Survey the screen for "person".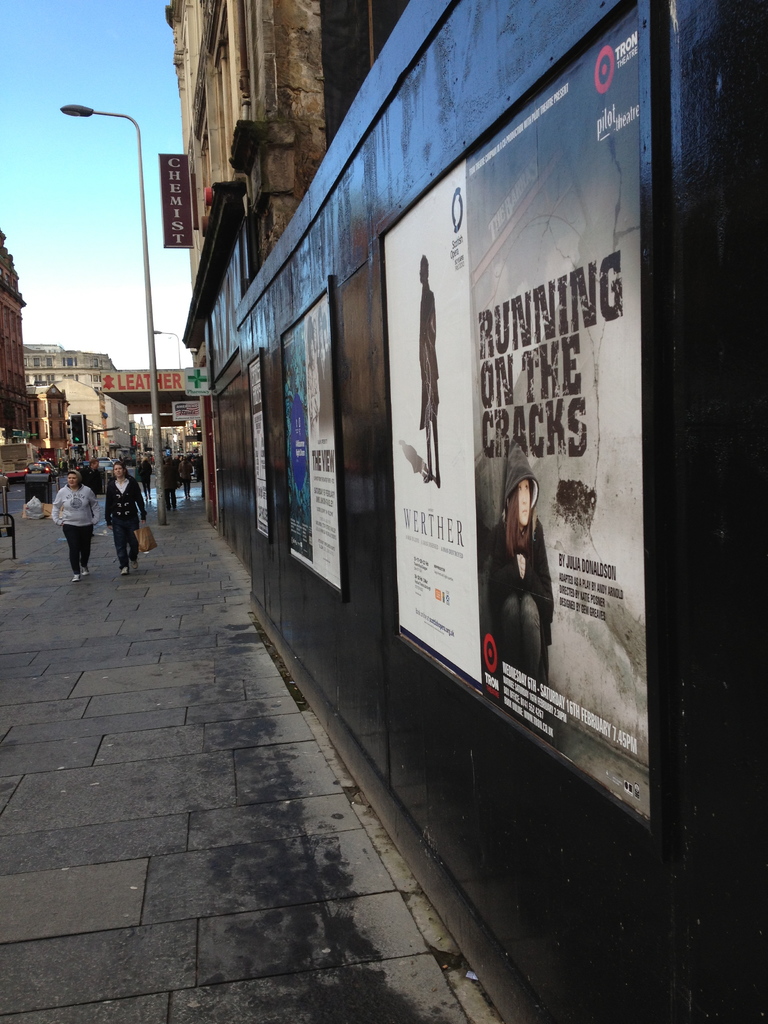
Survey found: (418,255,444,482).
